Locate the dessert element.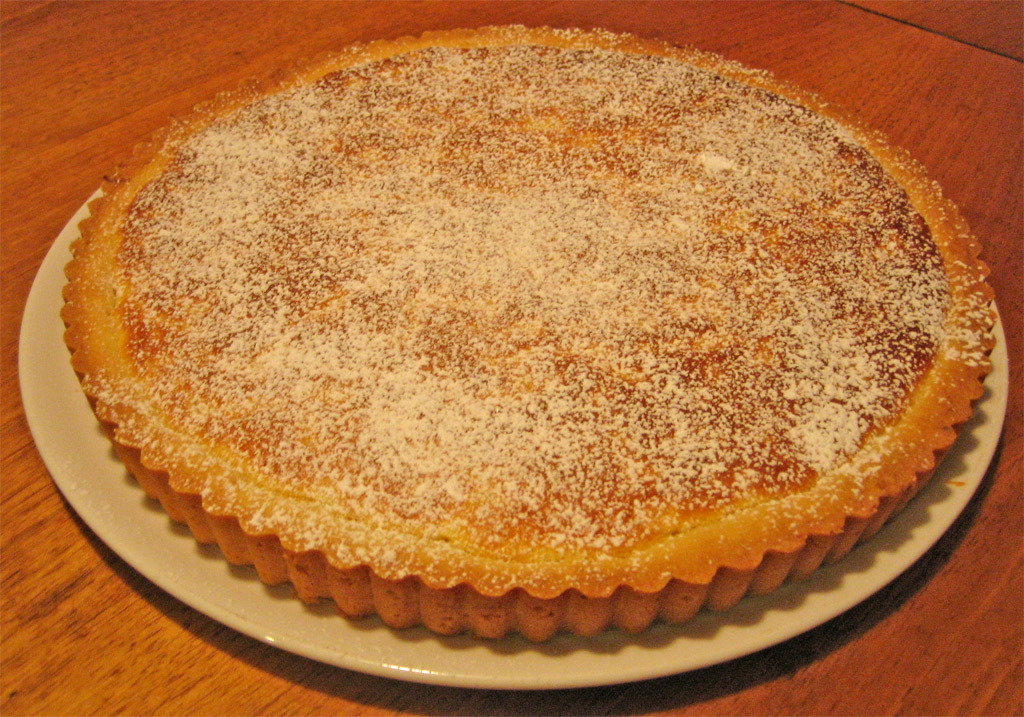
Element bbox: (x1=101, y1=51, x2=1023, y2=673).
